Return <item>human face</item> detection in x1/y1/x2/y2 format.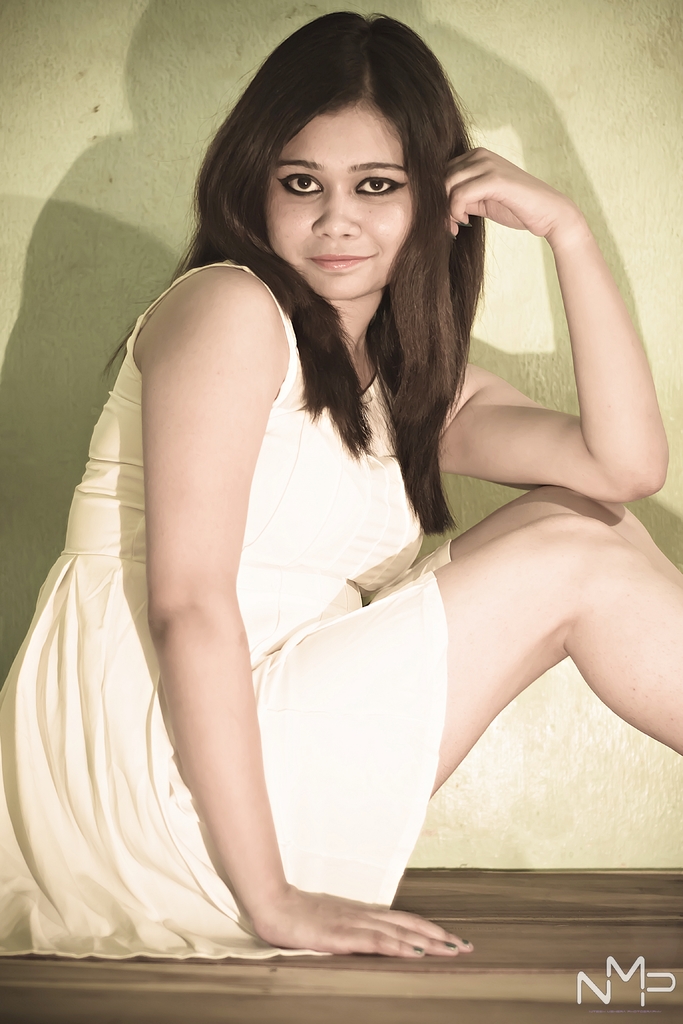
260/104/425/308.
